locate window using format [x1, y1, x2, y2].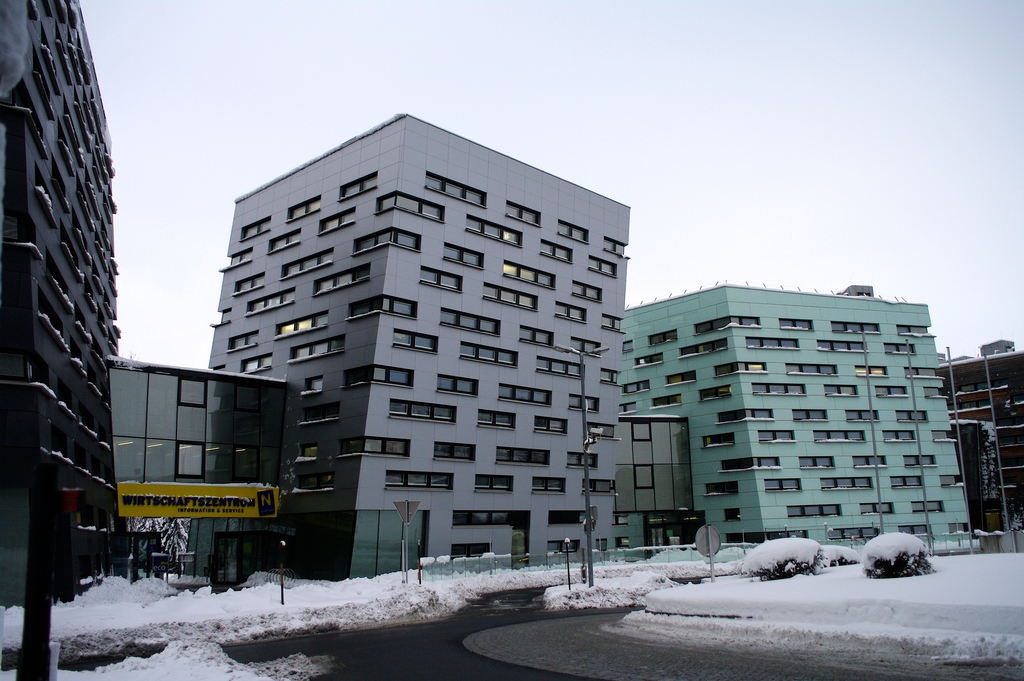
[476, 472, 516, 496].
